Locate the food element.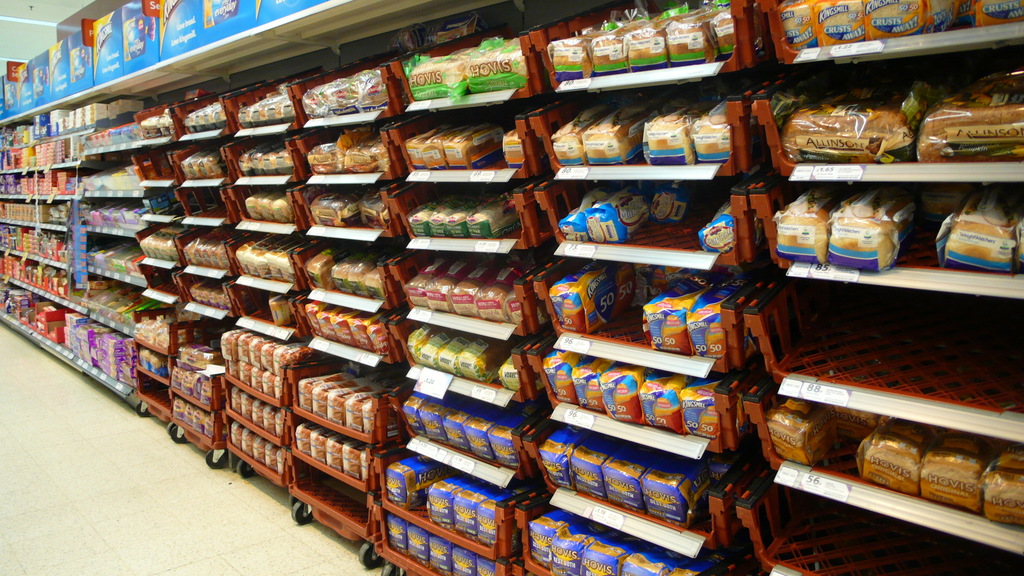
Element bbox: {"left": 915, "top": 90, "right": 1023, "bottom": 164}.
